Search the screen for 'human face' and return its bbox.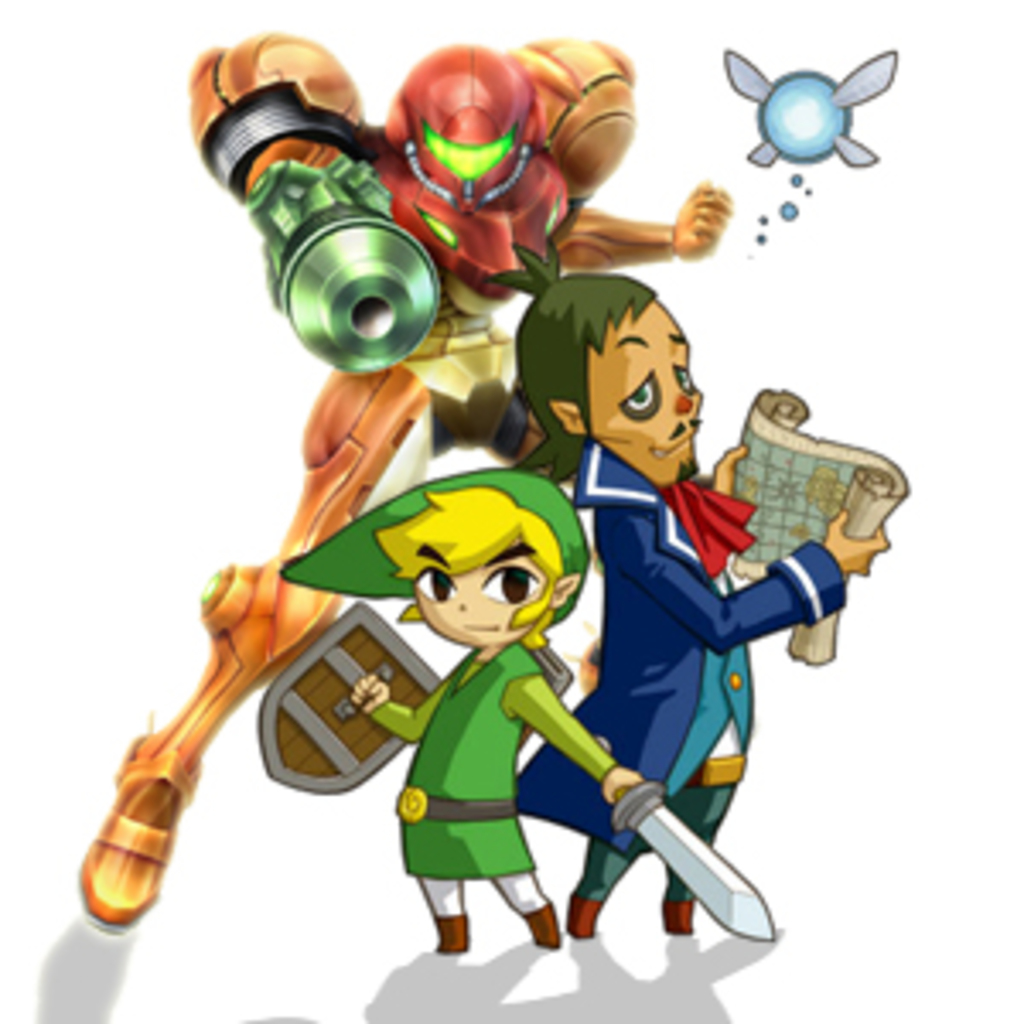
Found: [584,304,703,488].
